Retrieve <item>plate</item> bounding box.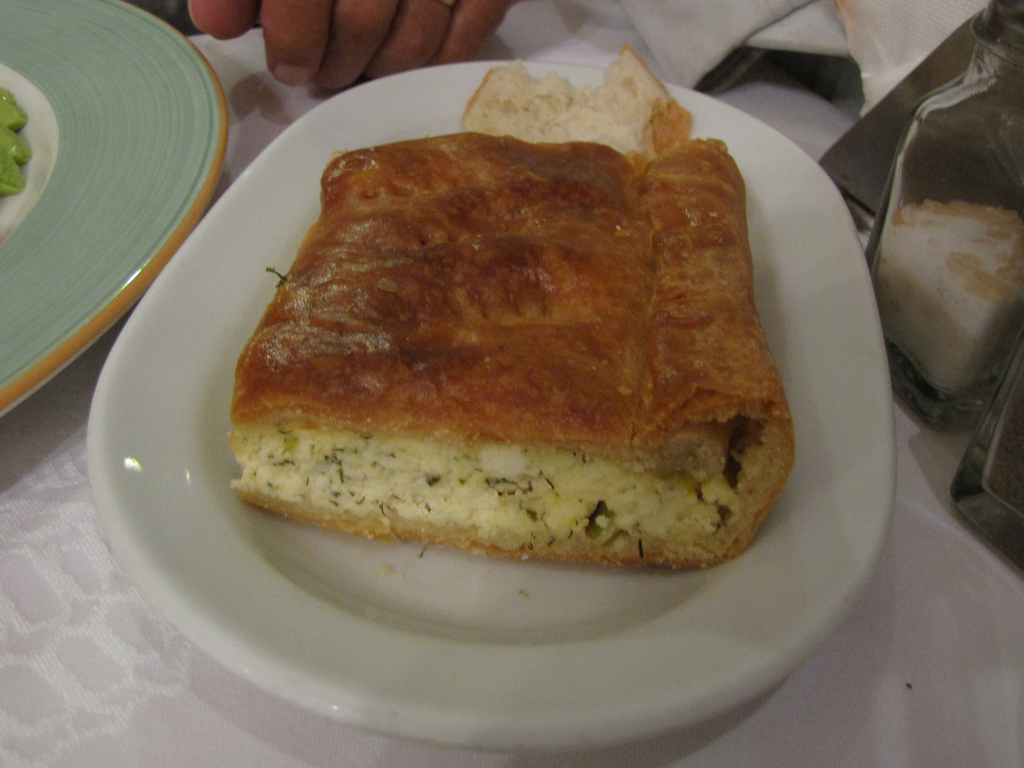
Bounding box: locate(87, 36, 909, 760).
